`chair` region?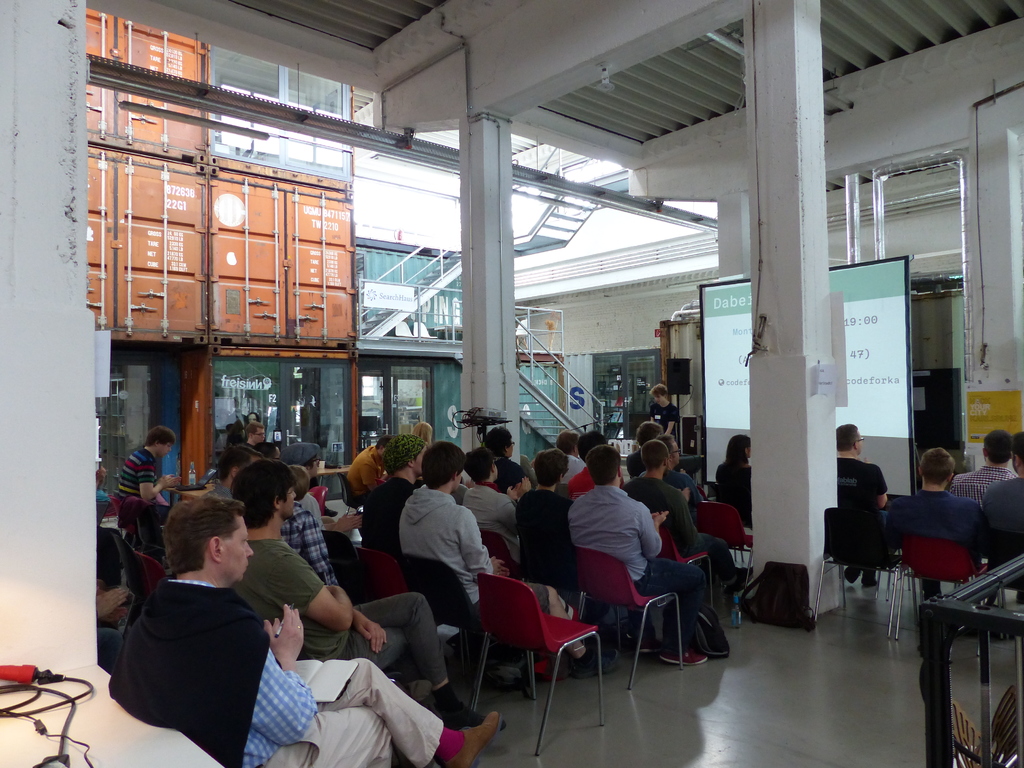
(397,552,472,712)
